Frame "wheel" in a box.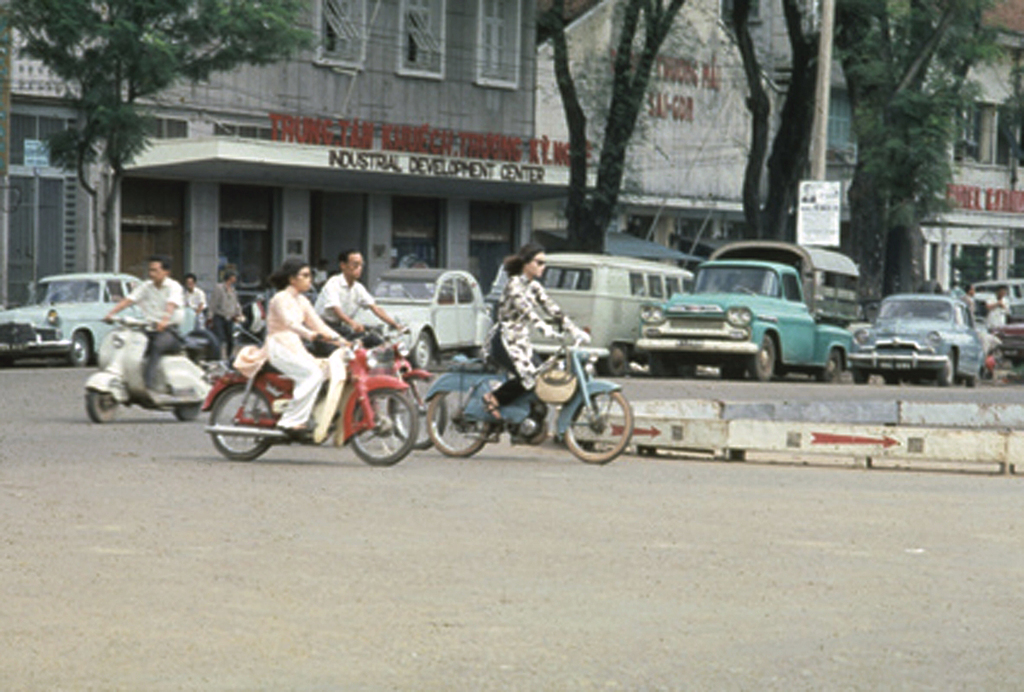
box=[186, 330, 219, 369].
